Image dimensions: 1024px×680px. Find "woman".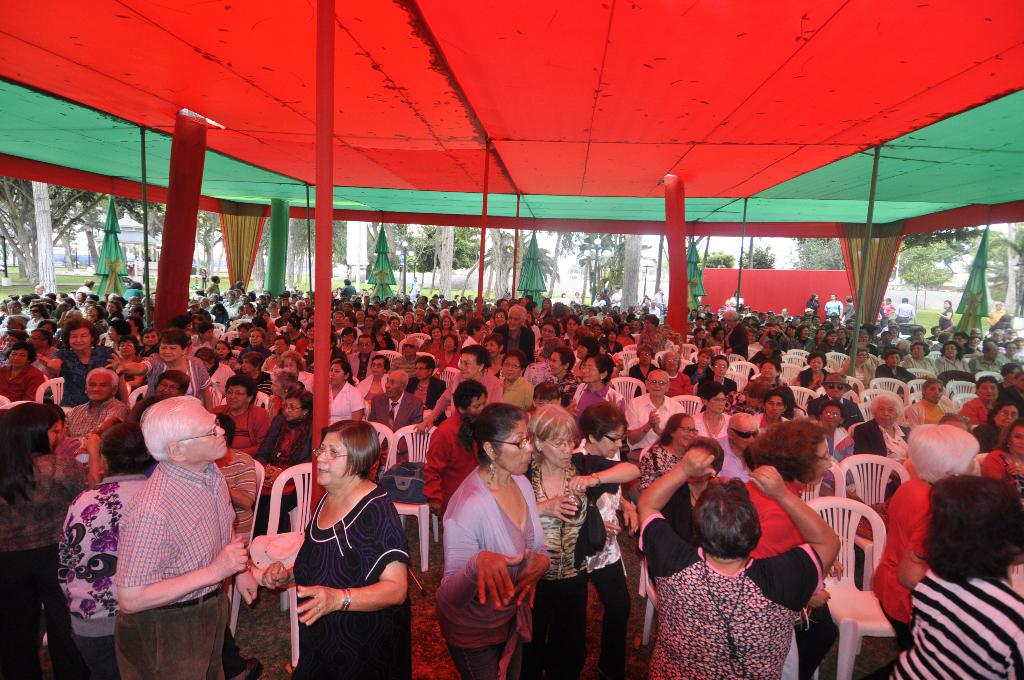
[979, 417, 1023, 476].
